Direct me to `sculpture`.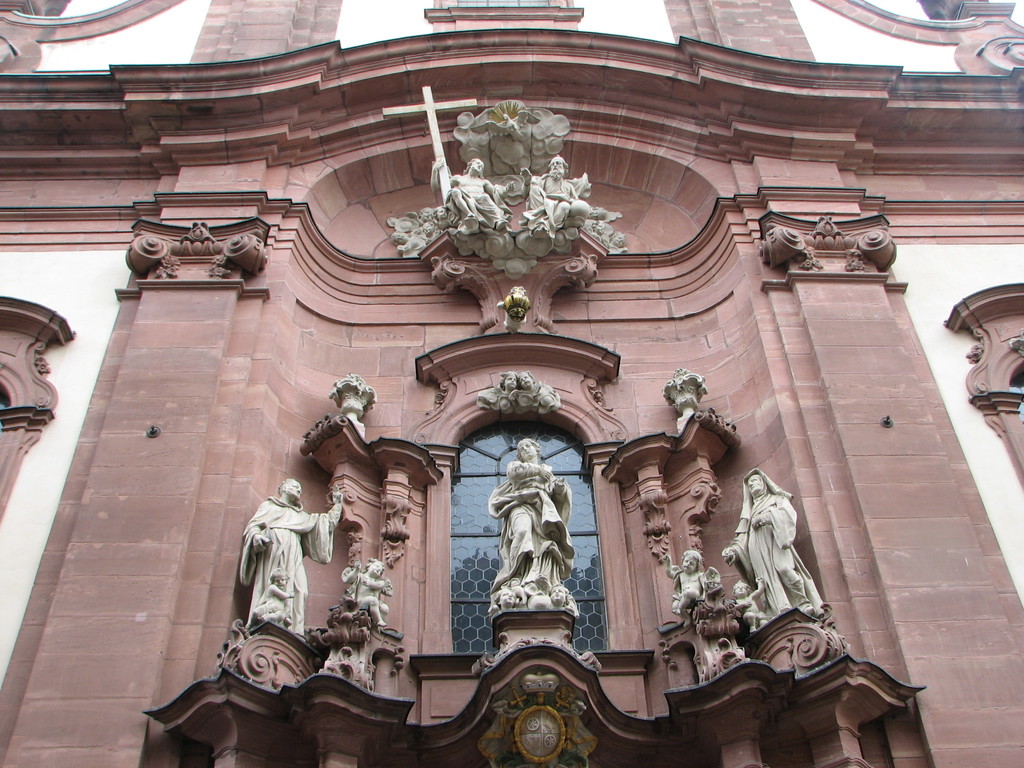
Direction: detection(721, 572, 781, 638).
